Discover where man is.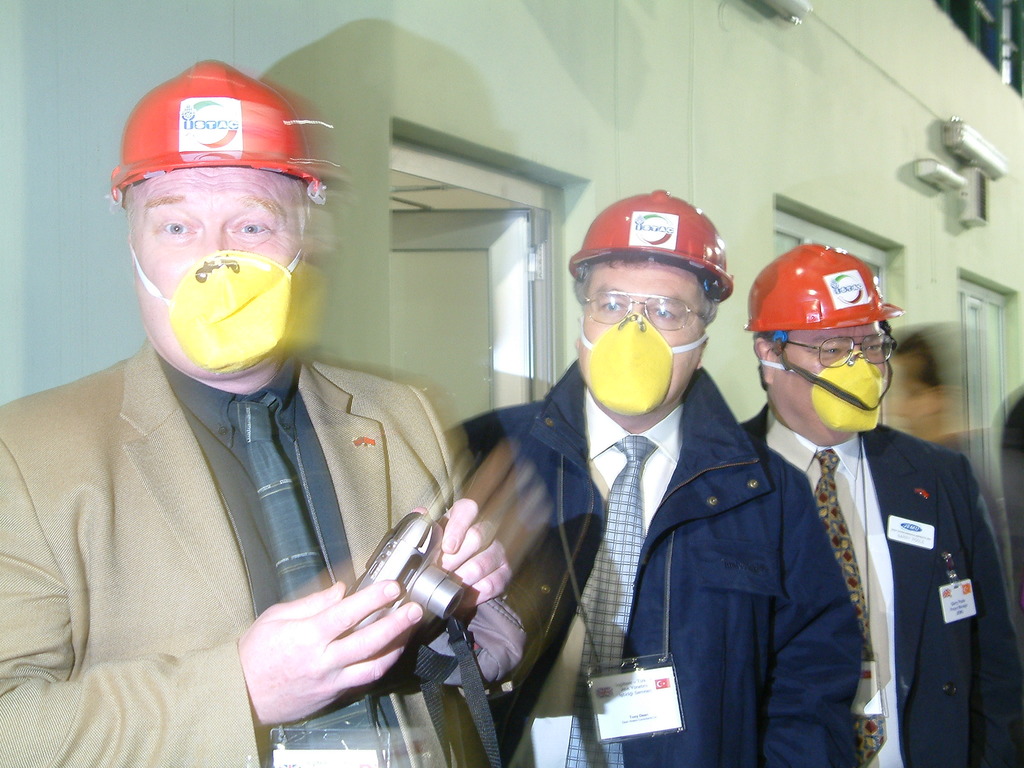
Discovered at rect(738, 239, 1023, 767).
